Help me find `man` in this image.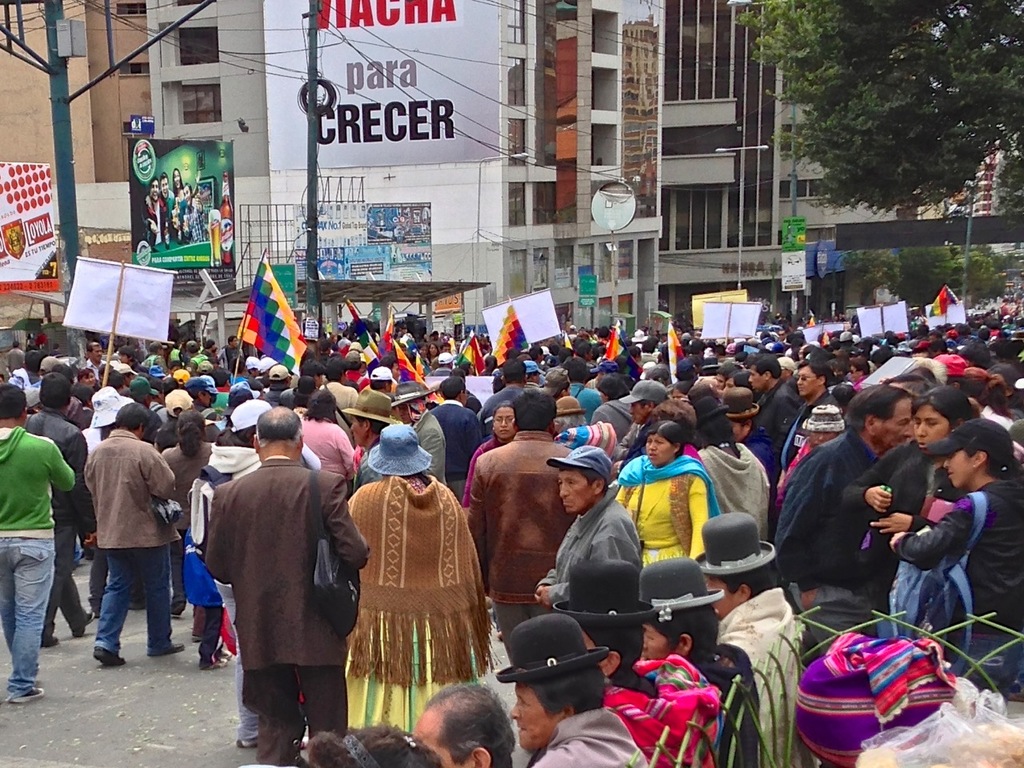
Found it: 314/362/356/427.
